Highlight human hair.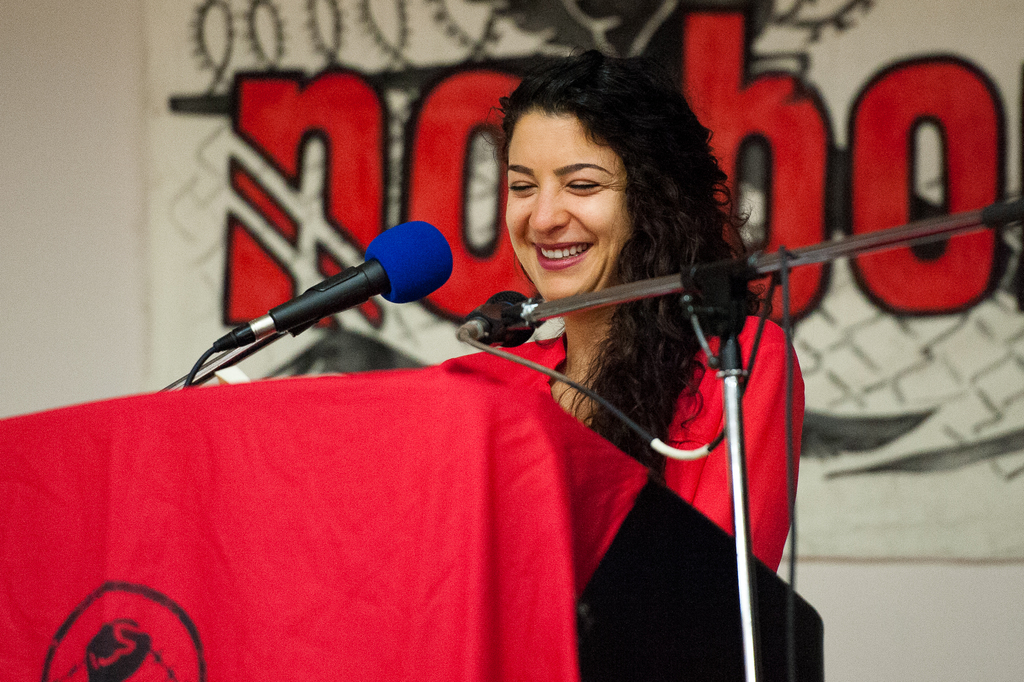
Highlighted region: rect(517, 66, 776, 426).
